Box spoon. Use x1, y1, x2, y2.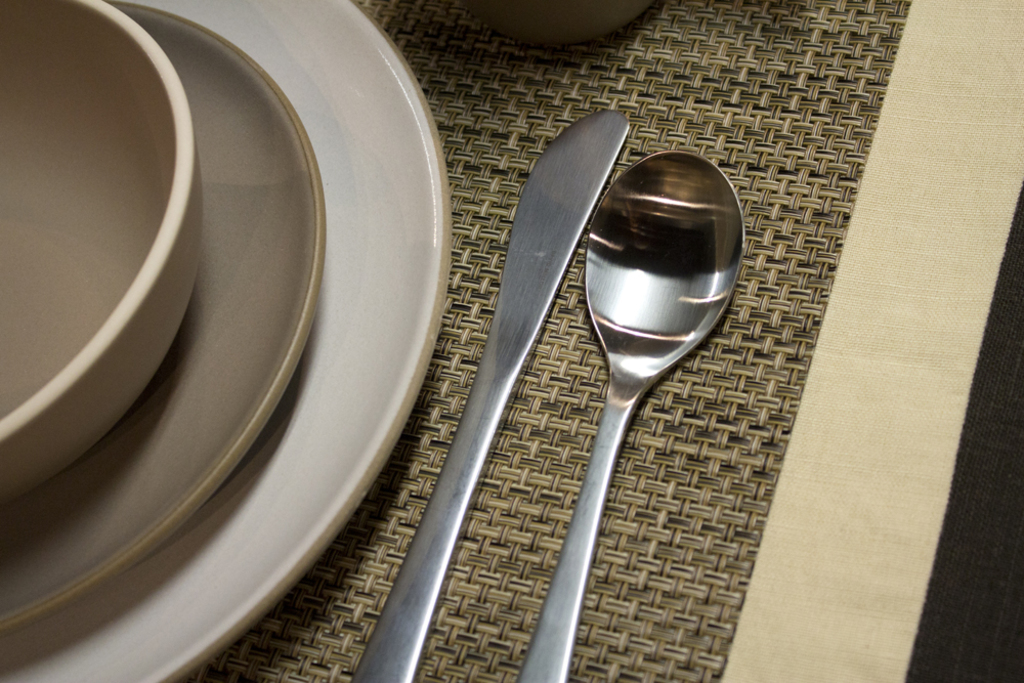
522, 150, 745, 682.
